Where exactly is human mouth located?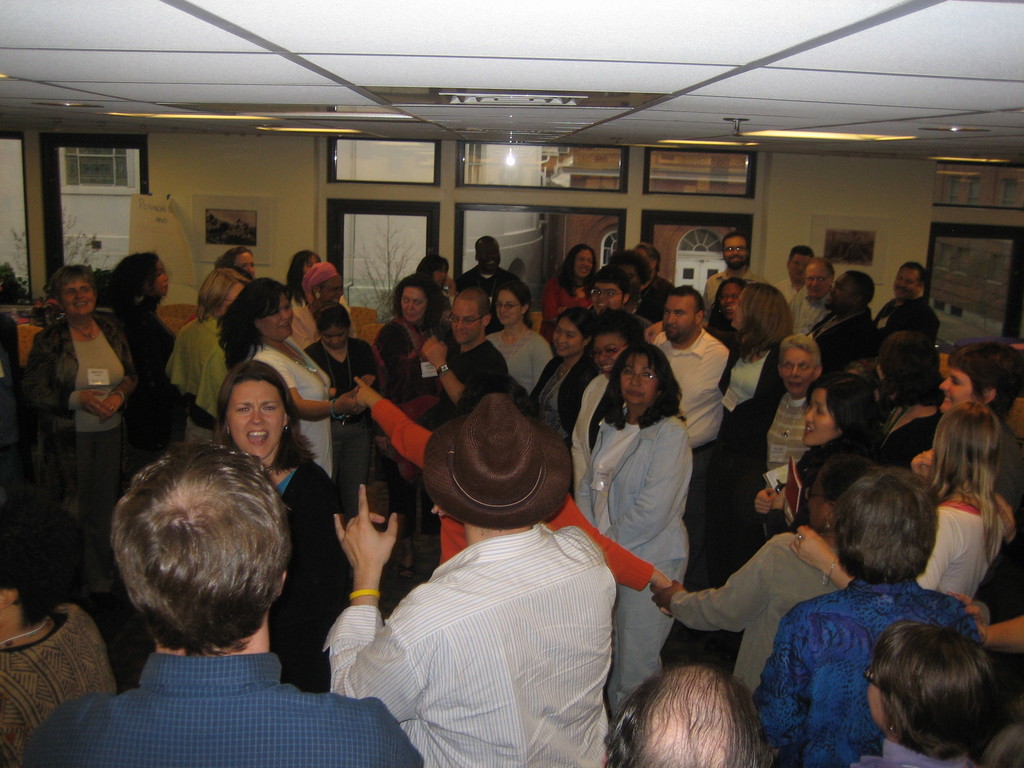
Its bounding box is BBox(75, 299, 90, 308).
